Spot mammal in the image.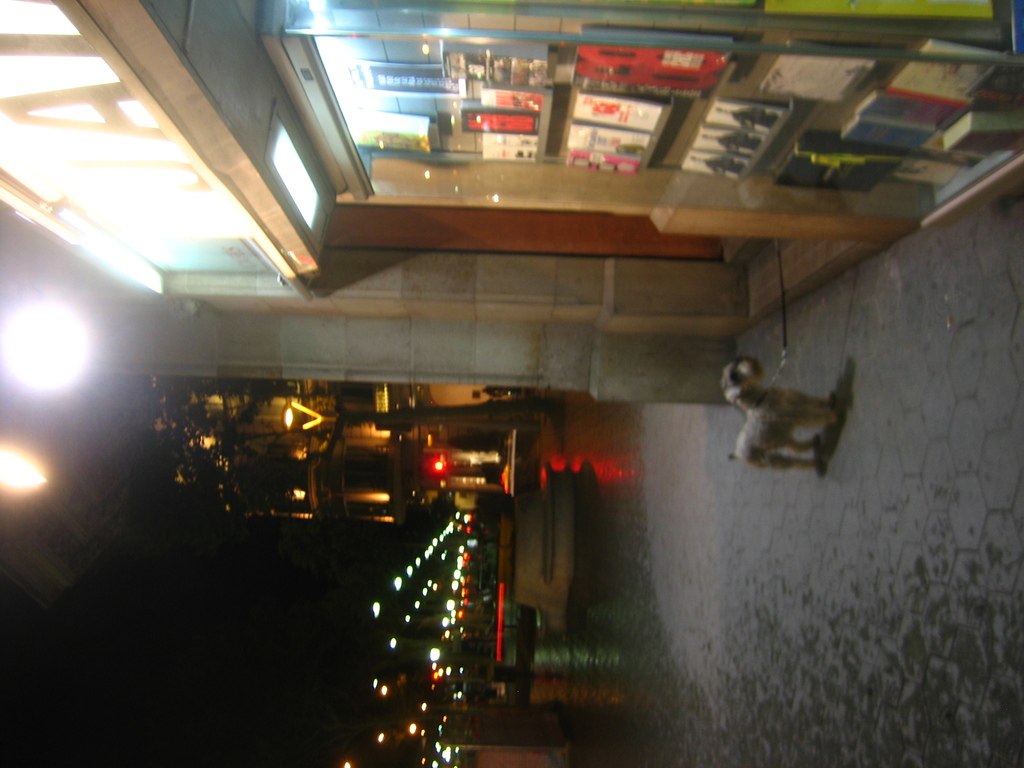
mammal found at [x1=726, y1=357, x2=837, y2=483].
